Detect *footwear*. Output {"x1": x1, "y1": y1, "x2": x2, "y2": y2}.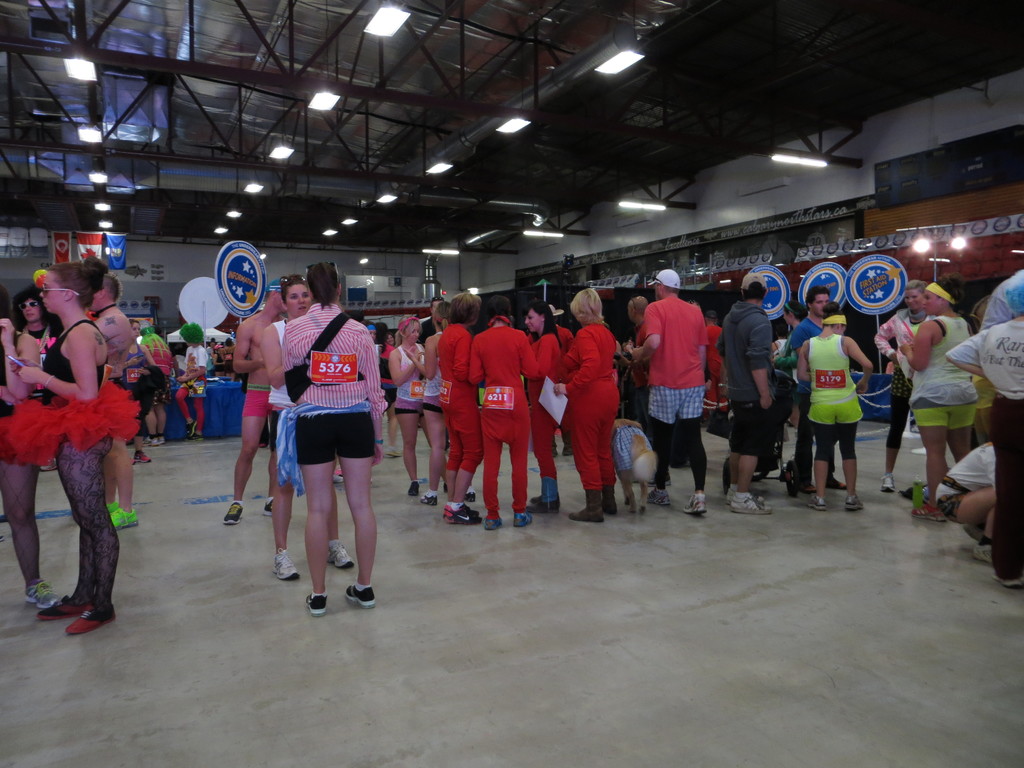
{"x1": 831, "y1": 476, "x2": 846, "y2": 490}.
